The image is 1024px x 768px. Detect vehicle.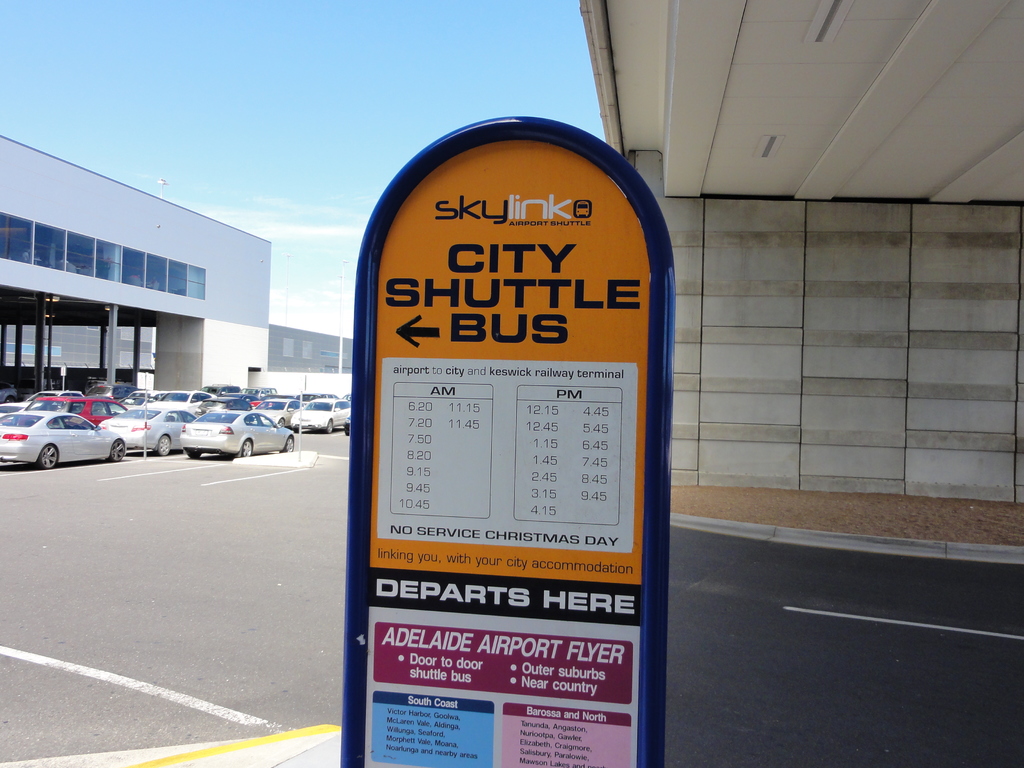
Detection: [60,398,125,424].
